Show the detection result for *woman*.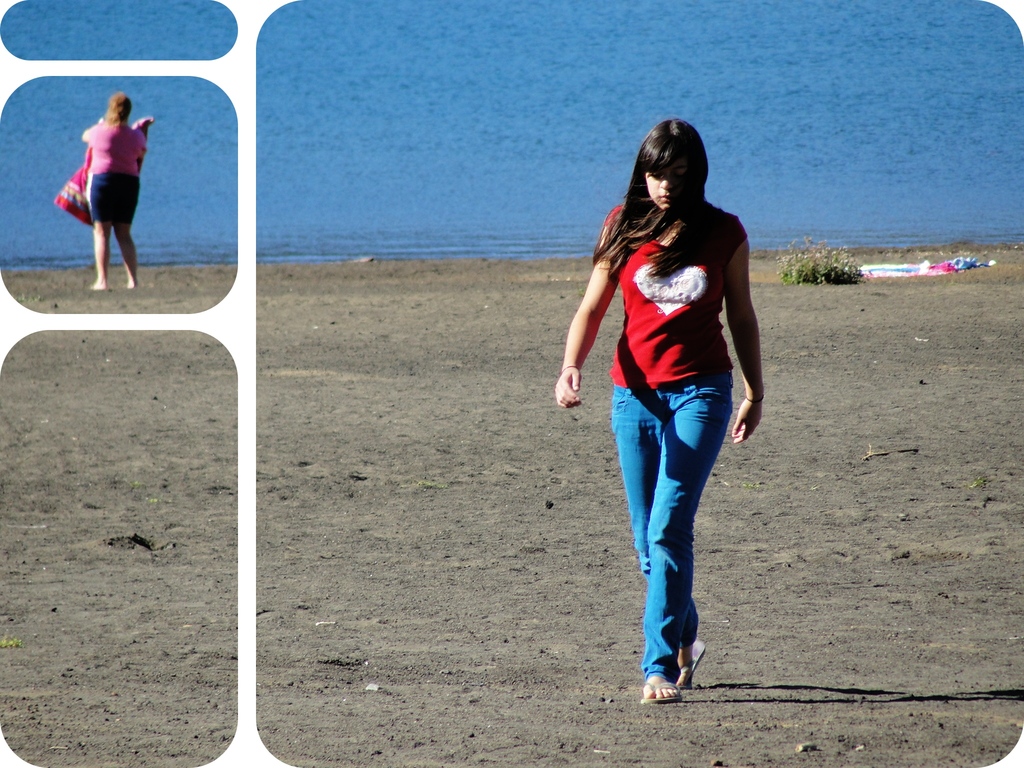
79, 91, 147, 294.
